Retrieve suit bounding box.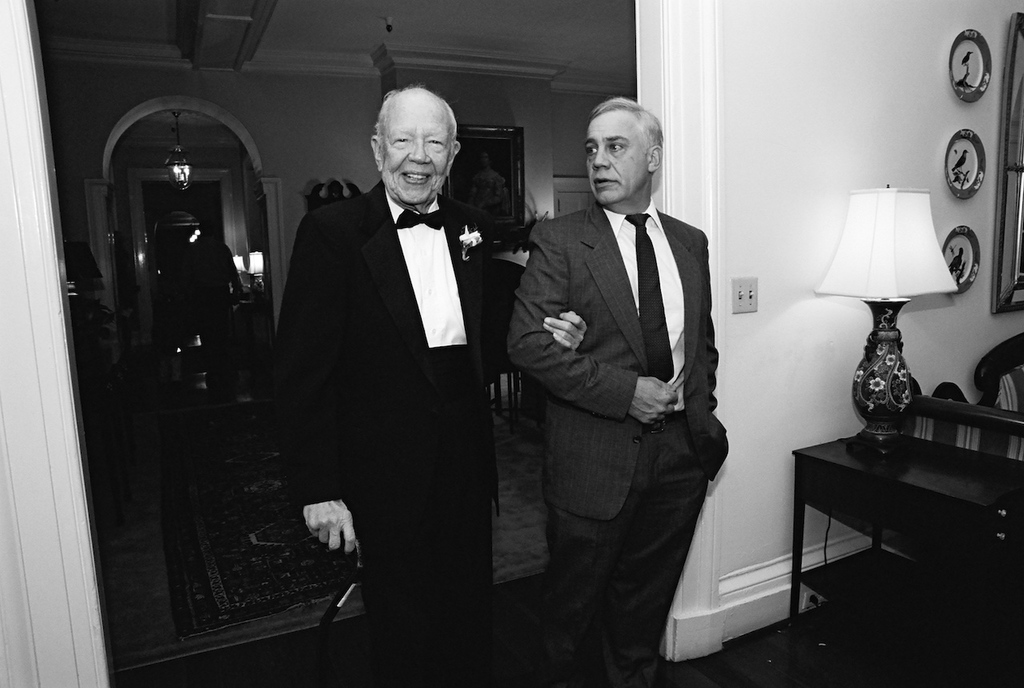
Bounding box: (258, 83, 518, 643).
